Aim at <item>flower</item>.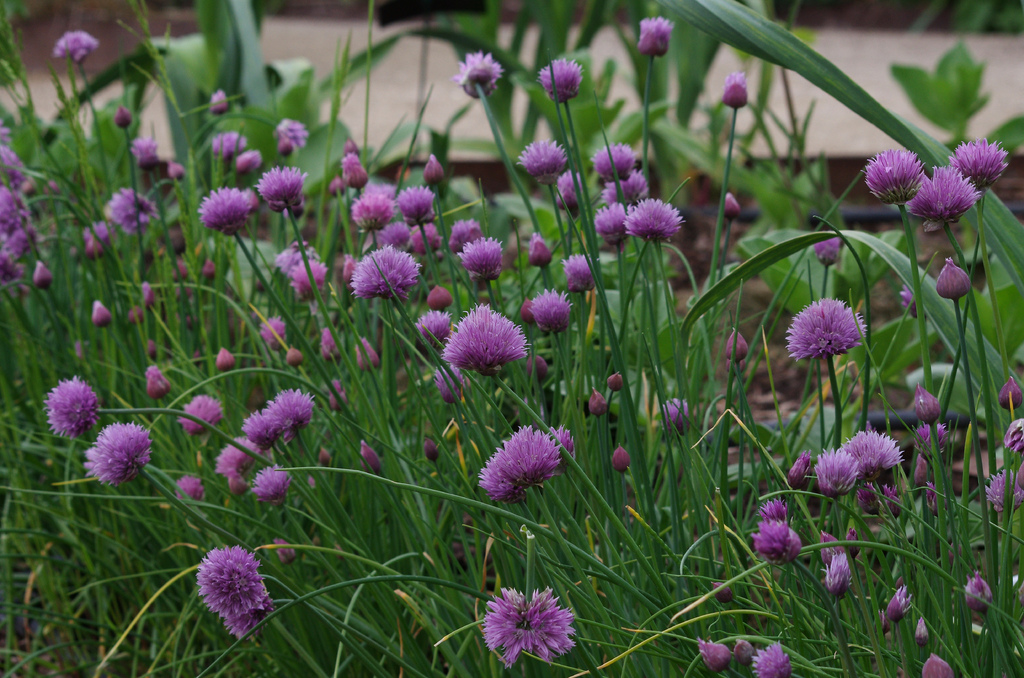
Aimed at pyautogui.locateOnScreen(195, 547, 263, 611).
